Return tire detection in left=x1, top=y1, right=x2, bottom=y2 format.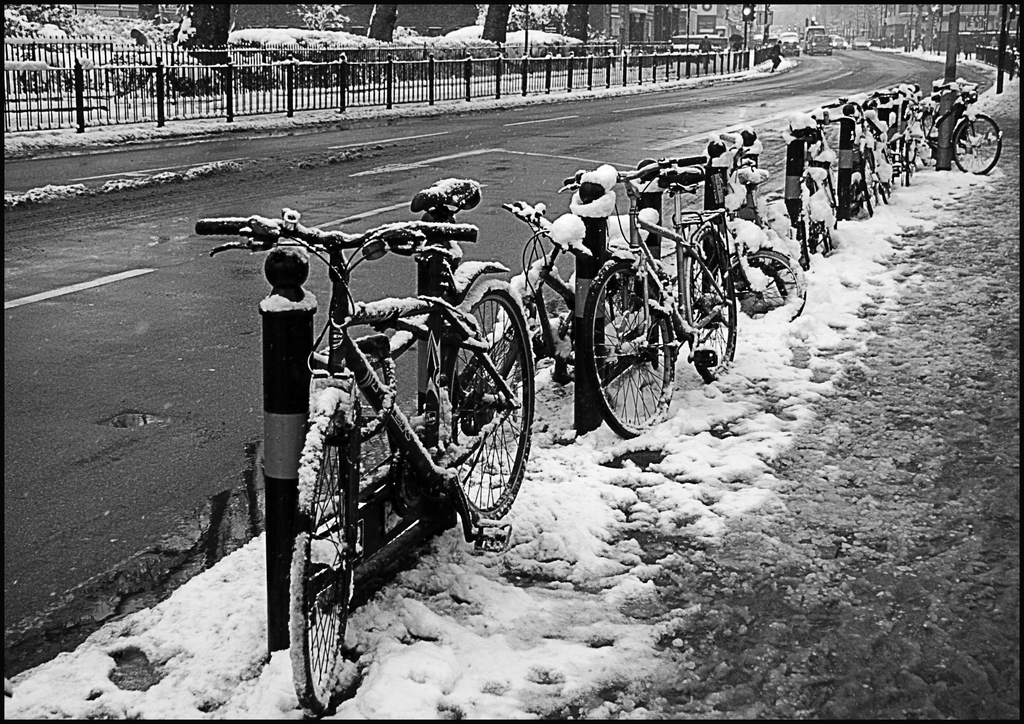
left=578, top=252, right=676, bottom=437.
